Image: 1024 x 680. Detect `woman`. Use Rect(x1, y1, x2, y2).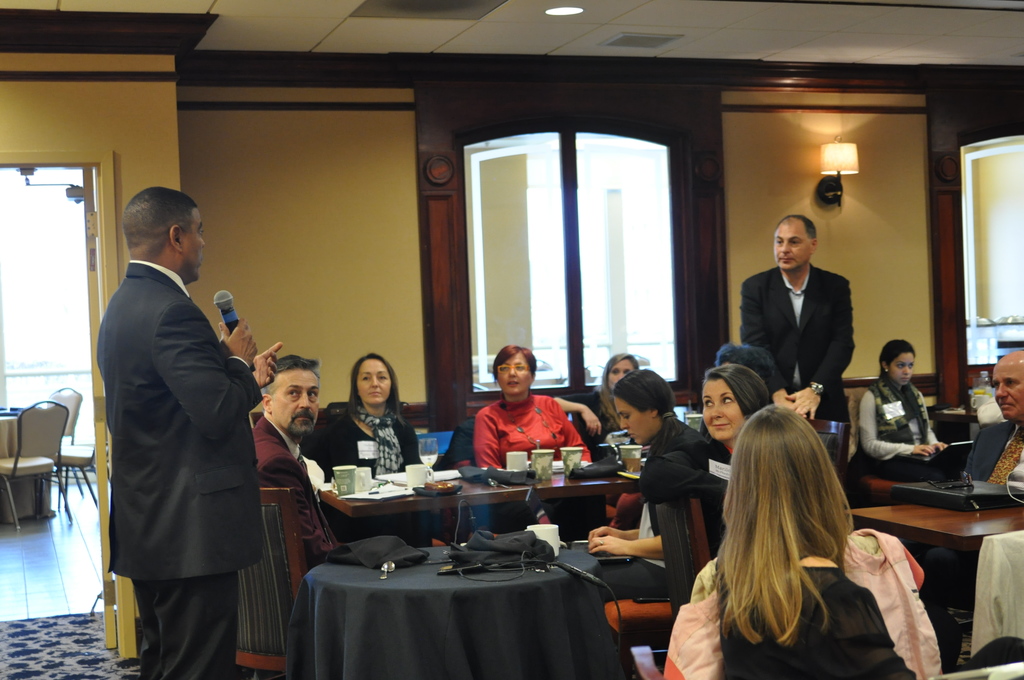
Rect(548, 352, 646, 464).
